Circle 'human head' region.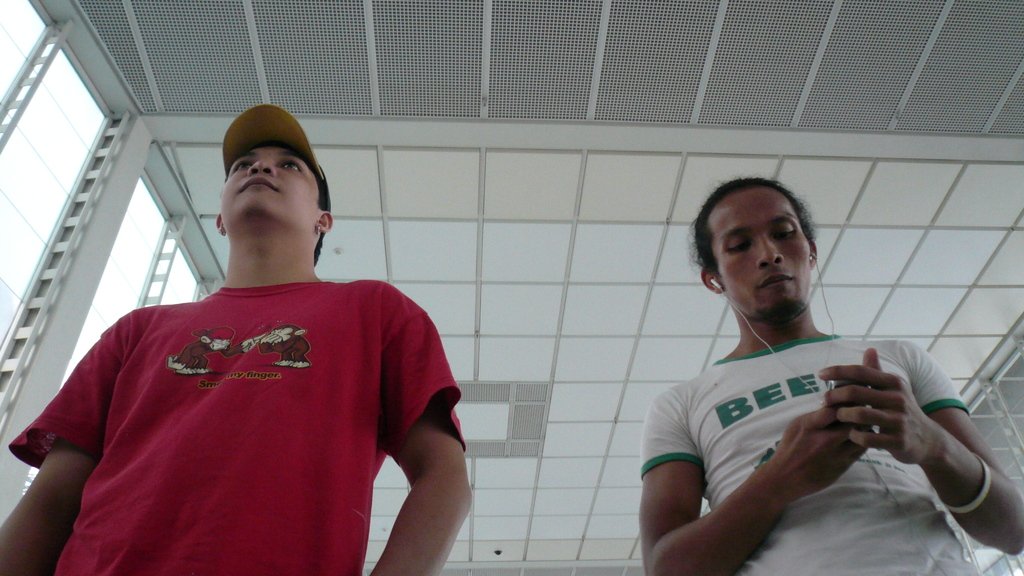
Region: (686,172,820,324).
